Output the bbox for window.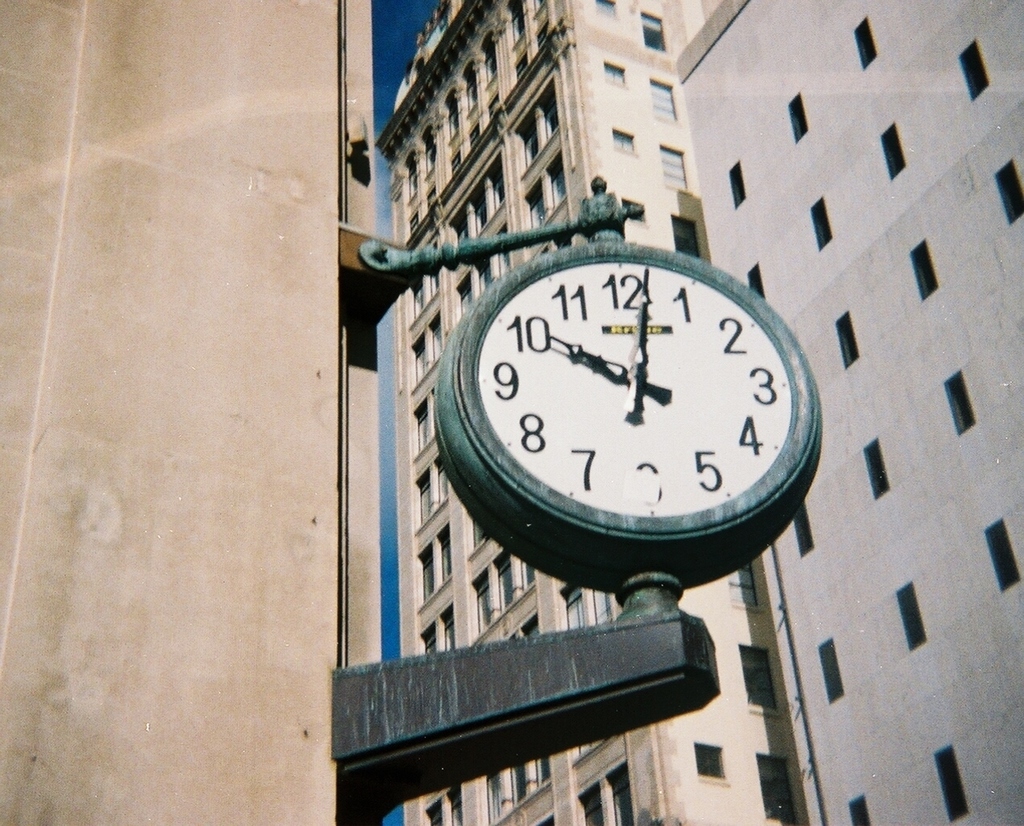
box=[601, 65, 626, 88].
